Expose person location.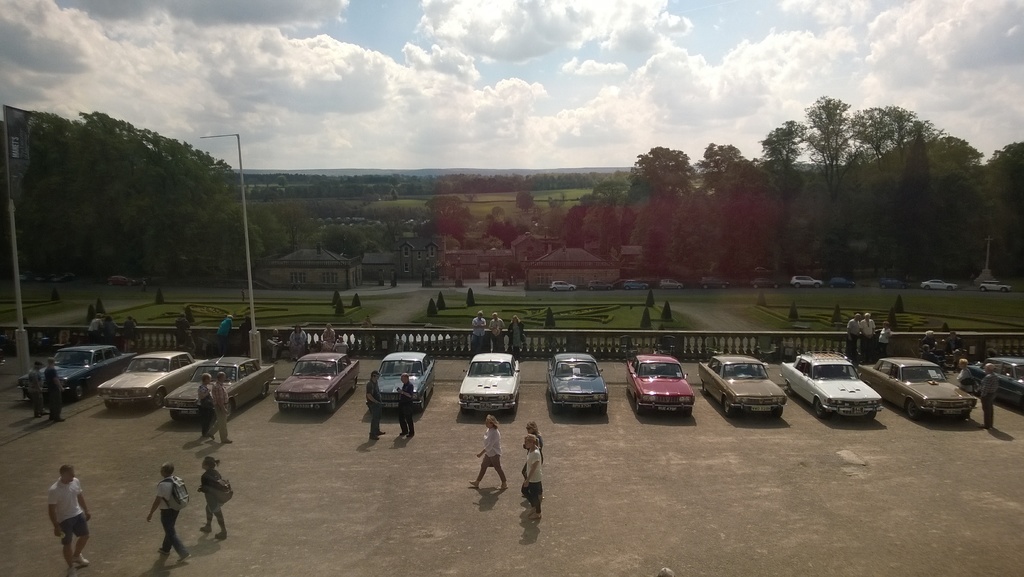
Exposed at [85,317,97,339].
